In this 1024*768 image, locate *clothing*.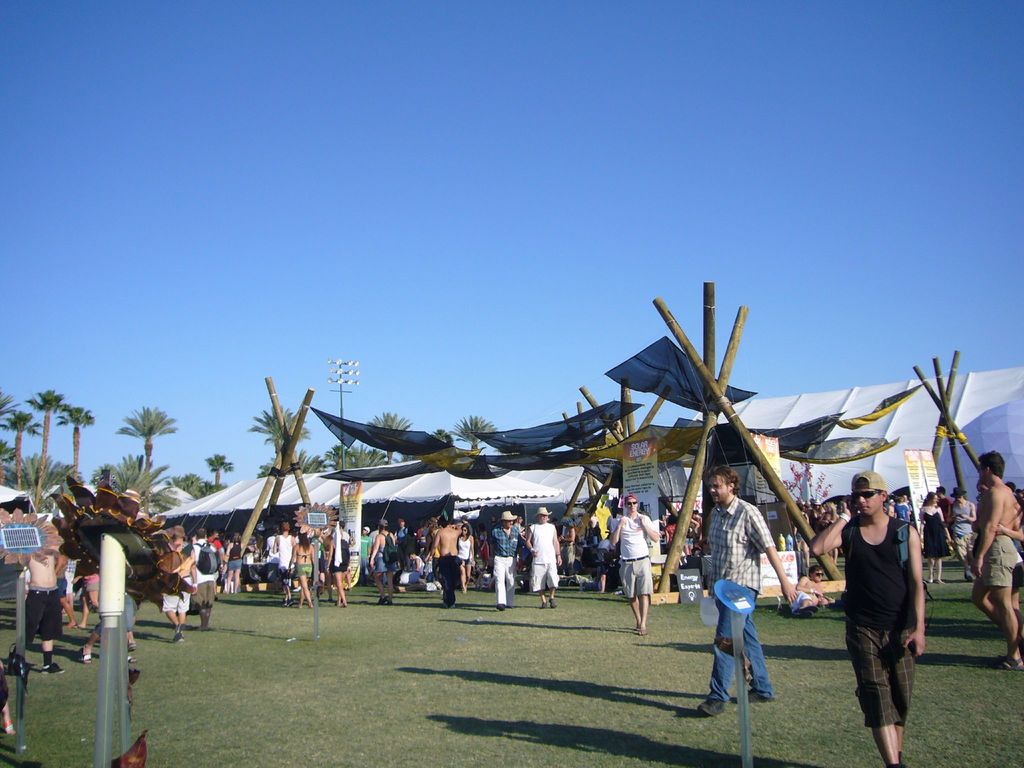
Bounding box: (x1=980, y1=531, x2=1019, y2=589).
